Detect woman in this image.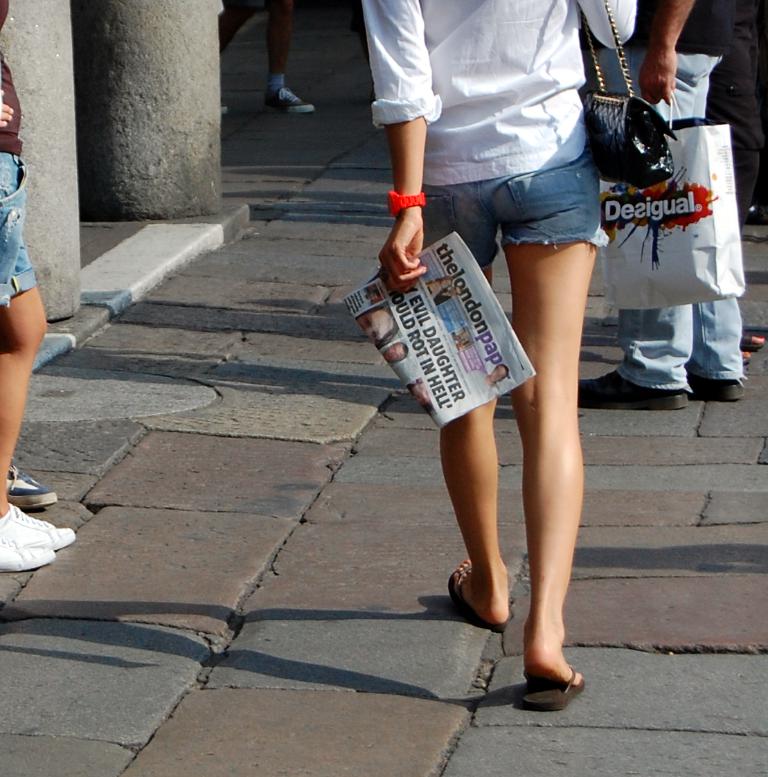
Detection: (left=359, top=0, right=638, bottom=708).
